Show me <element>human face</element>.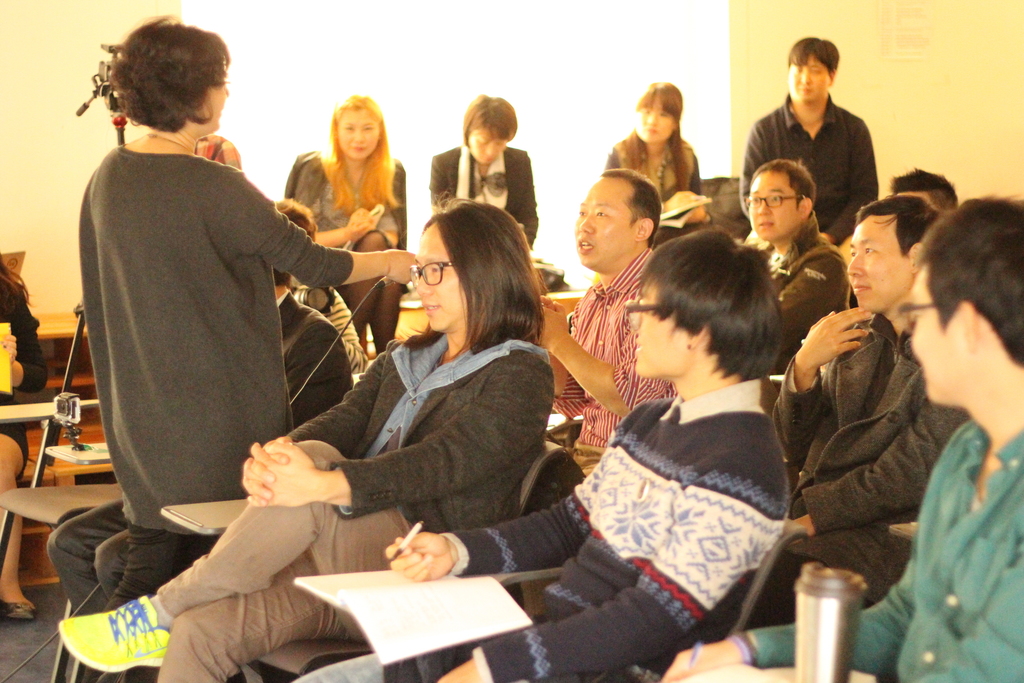
<element>human face</element> is here: rect(577, 175, 637, 264).
